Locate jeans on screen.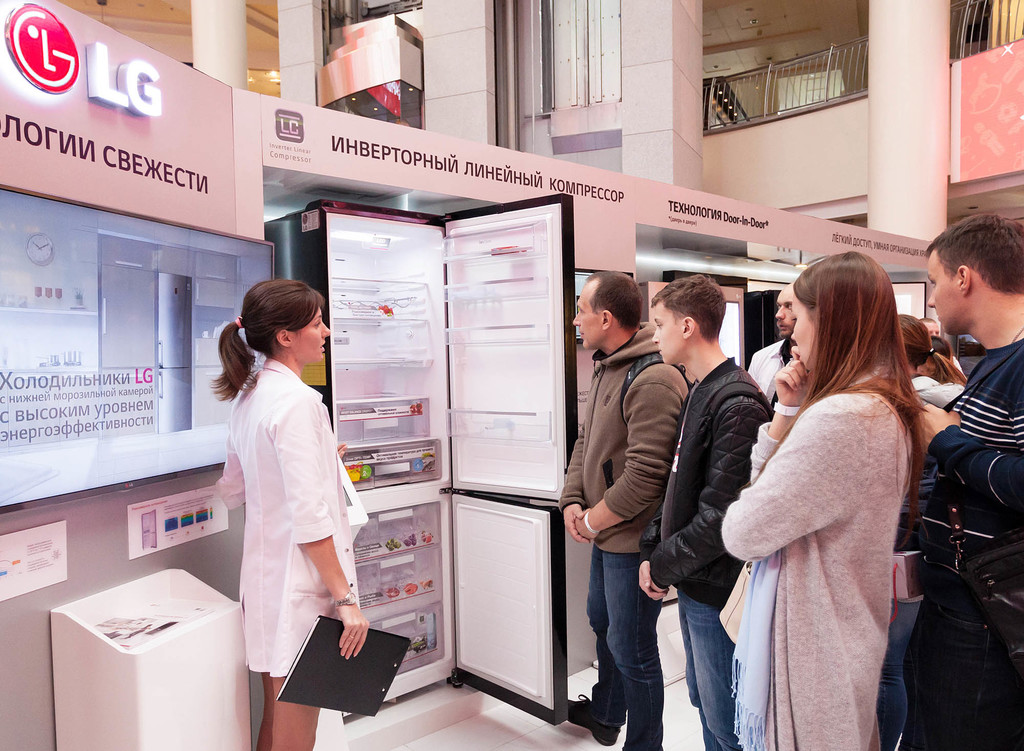
On screen at [left=676, top=589, right=739, bottom=750].
